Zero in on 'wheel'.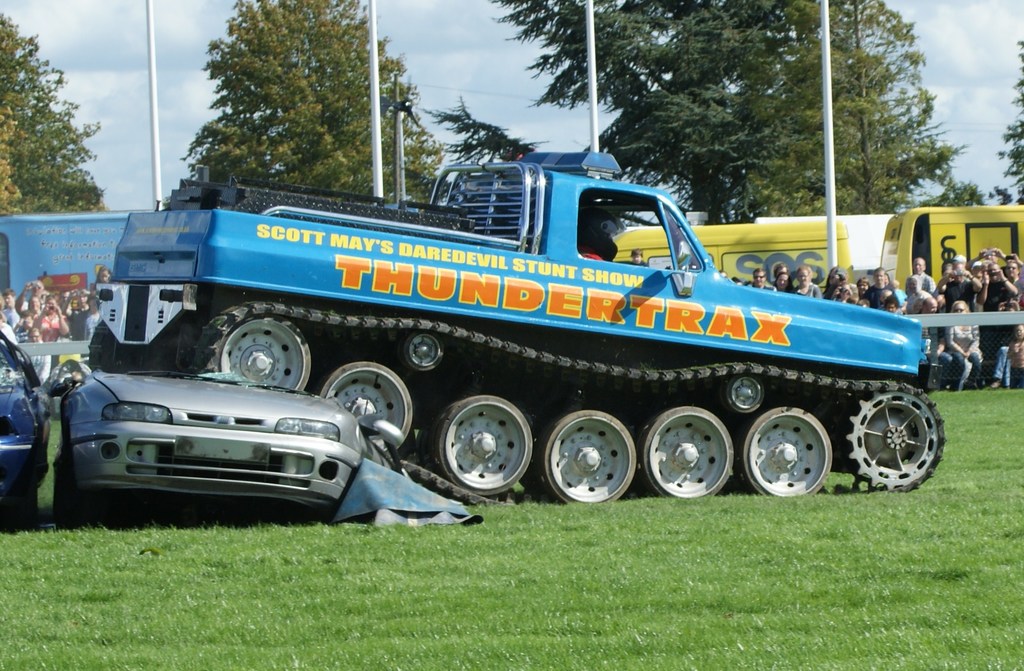
Zeroed in: left=428, top=395, right=532, bottom=497.
